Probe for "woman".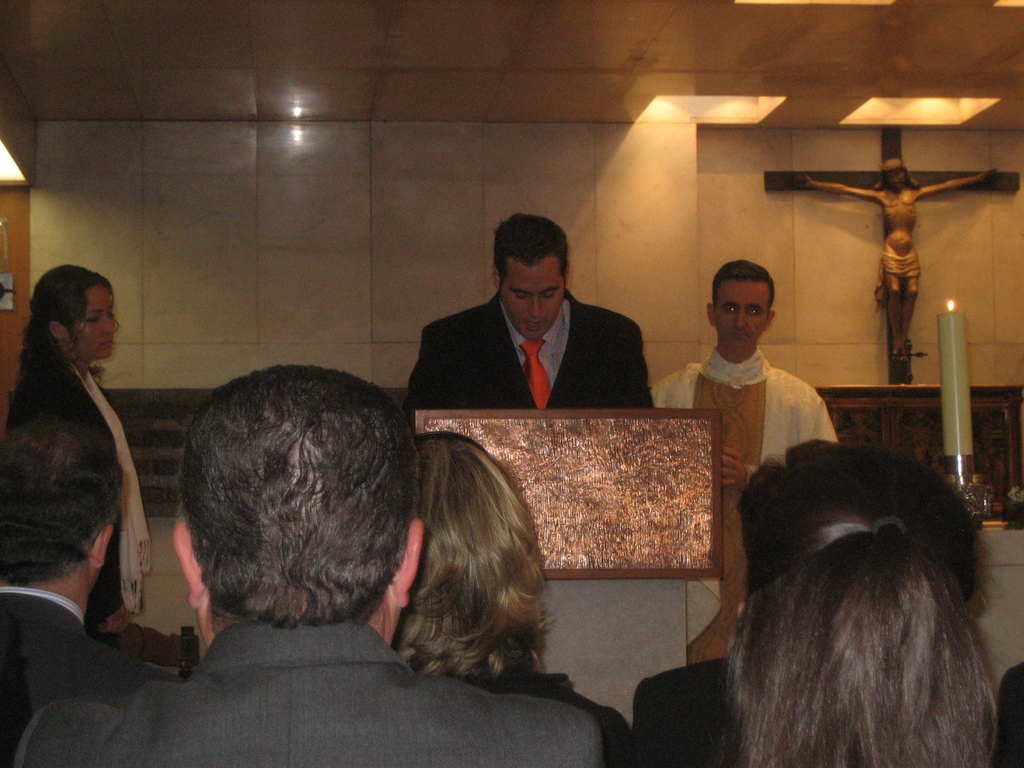
Probe result: bbox(387, 430, 636, 767).
